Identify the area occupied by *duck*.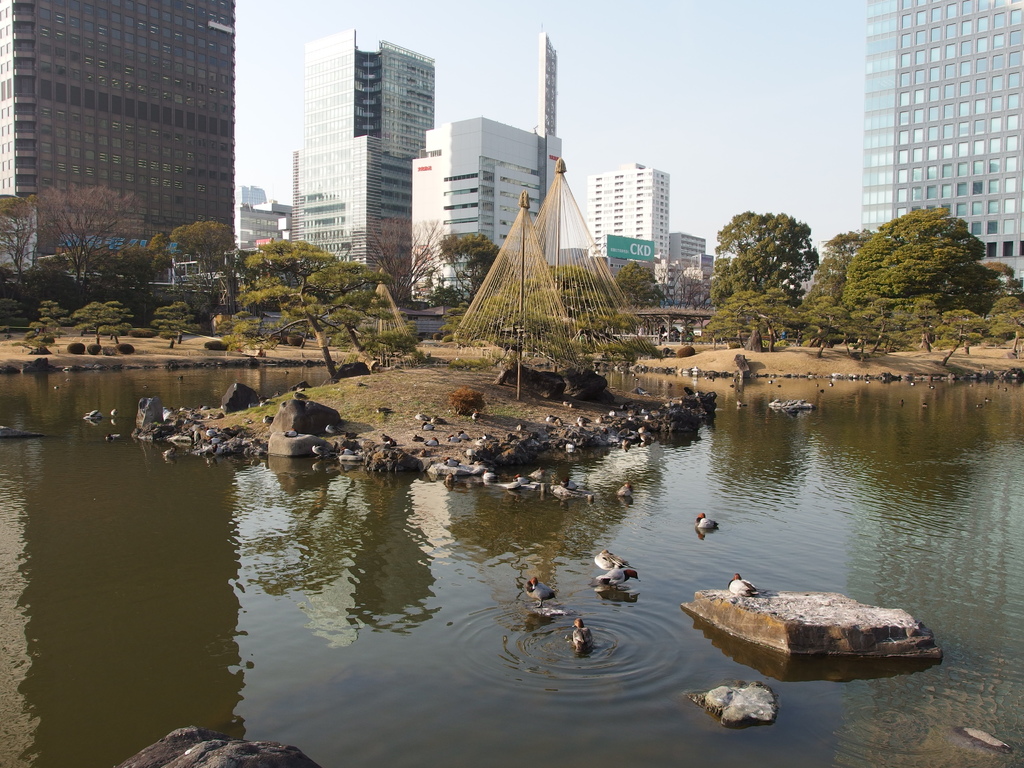
Area: [593,547,652,587].
